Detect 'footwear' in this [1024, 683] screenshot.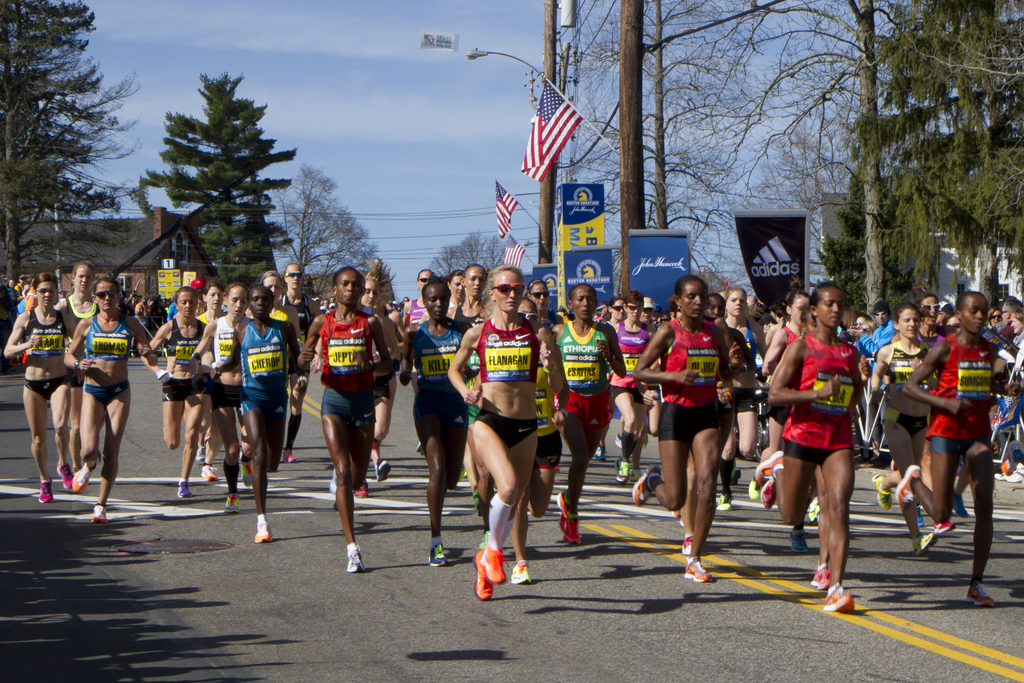
Detection: box(509, 557, 538, 584).
